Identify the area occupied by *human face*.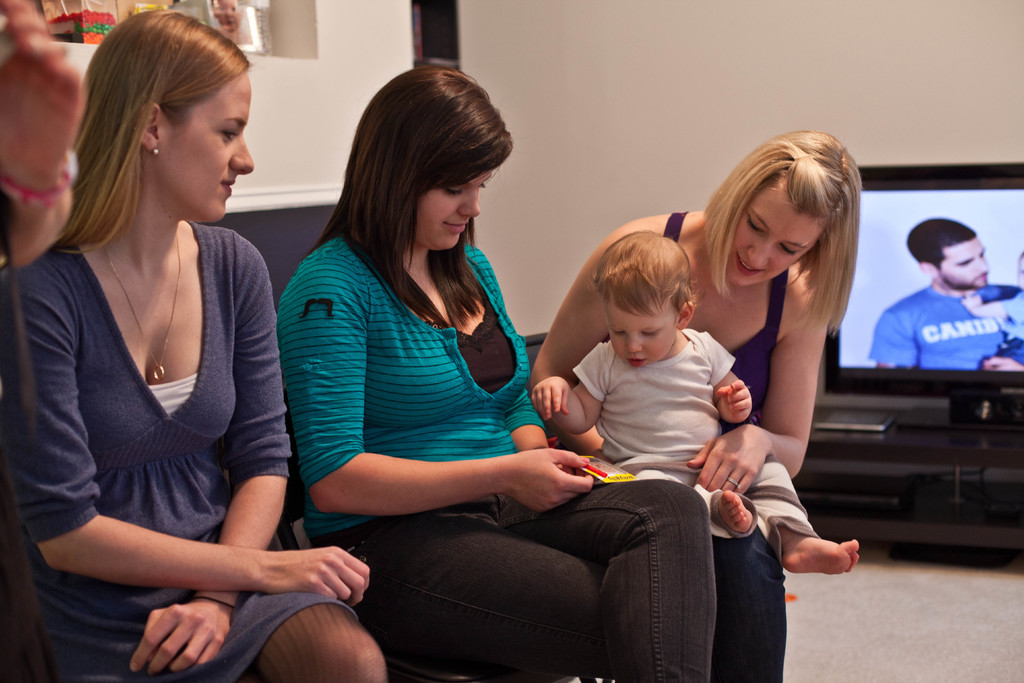
Area: locate(1014, 254, 1023, 291).
